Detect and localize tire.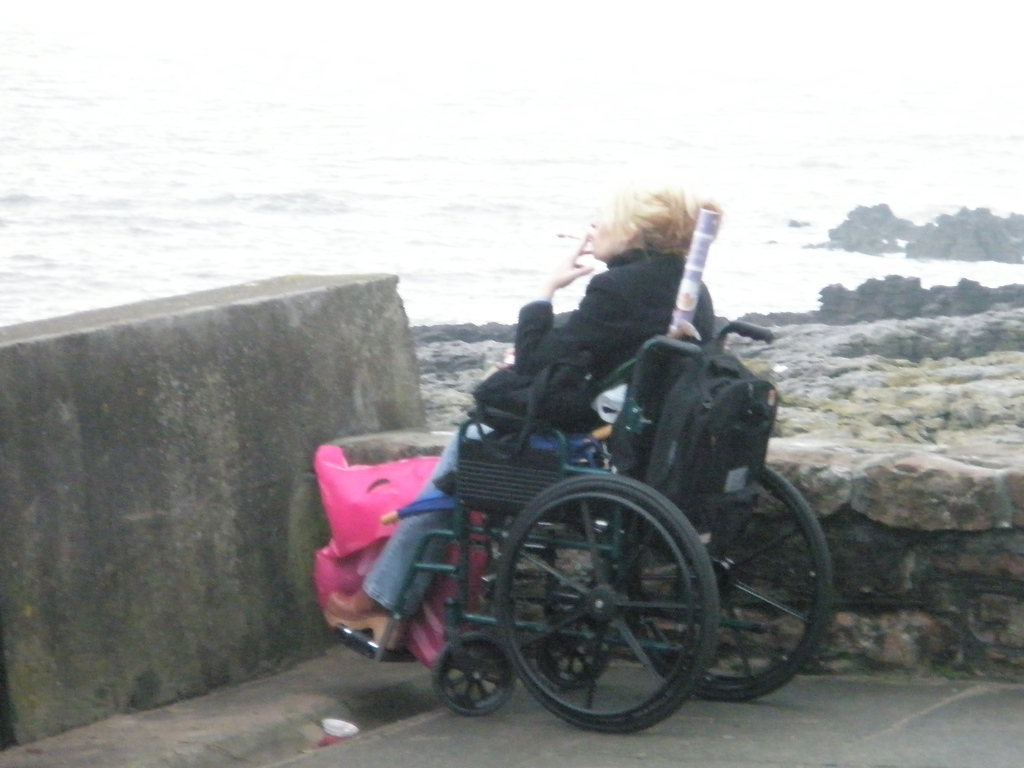
Localized at pyautogui.locateOnScreen(538, 611, 612, 688).
